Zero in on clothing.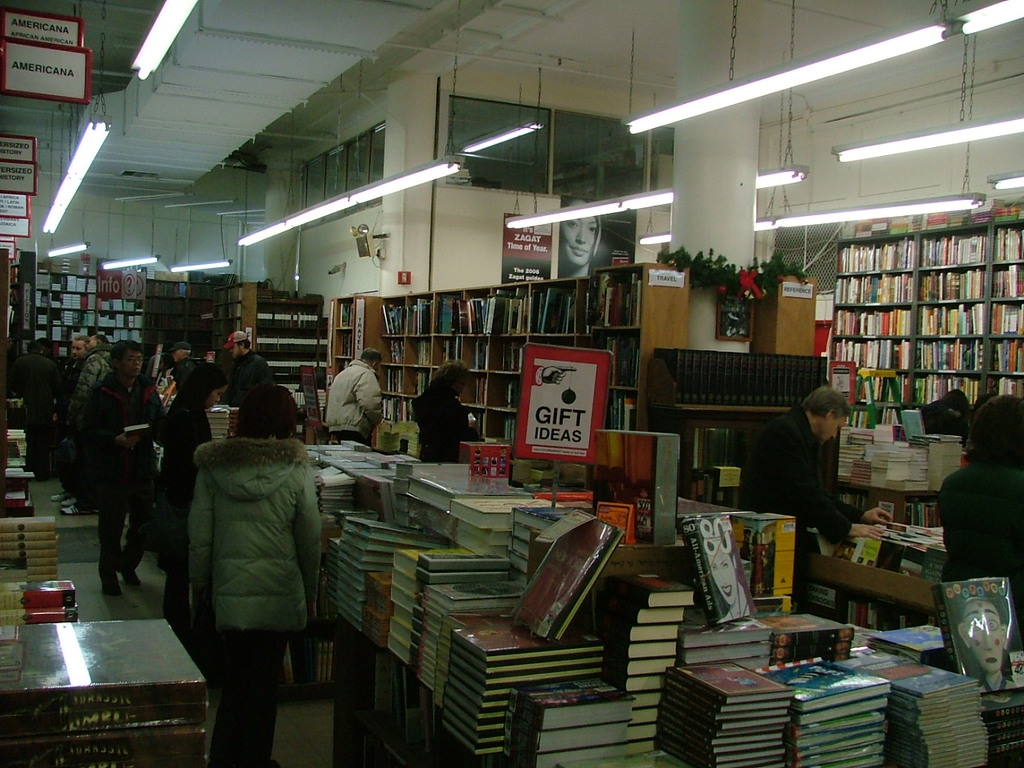
Zeroed in: left=326, top=362, right=382, bottom=450.
